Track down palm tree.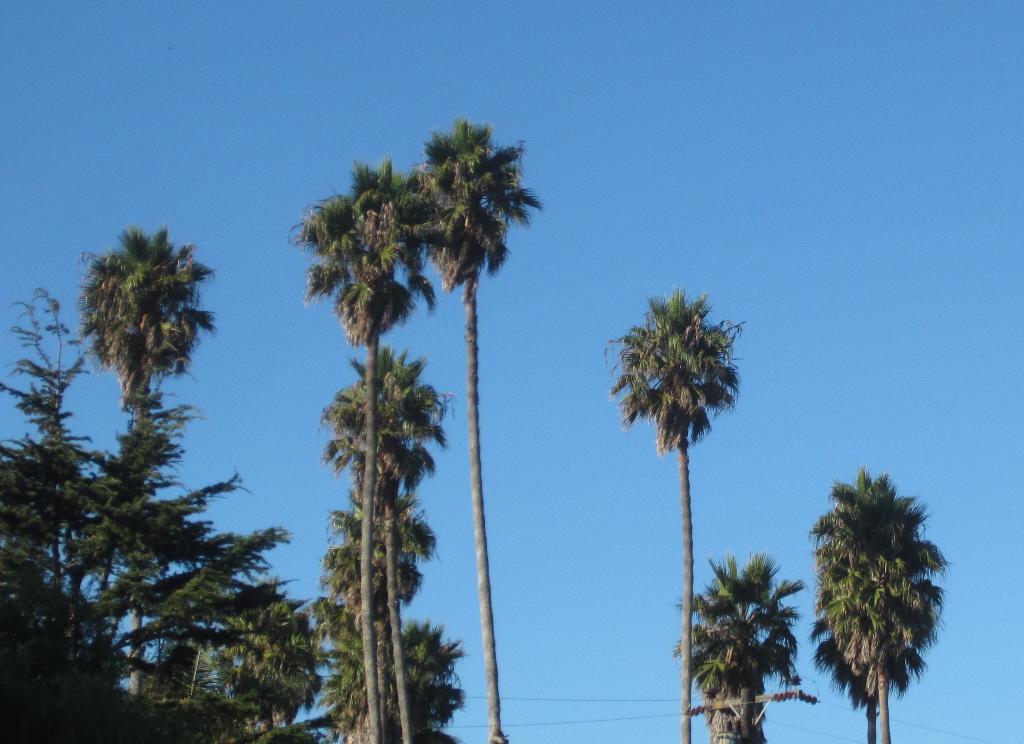
Tracked to 684,563,792,741.
